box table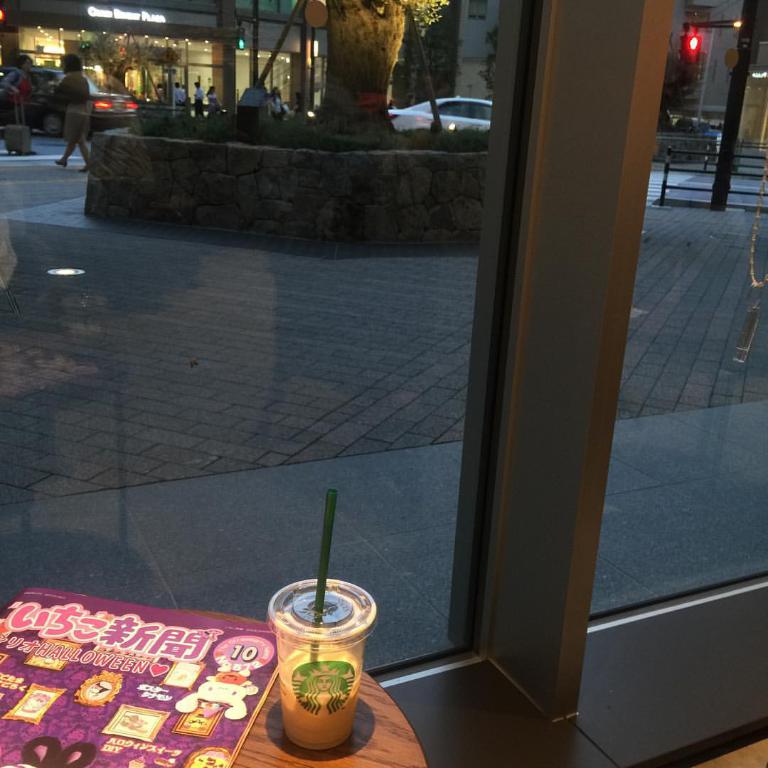
x1=0, y1=582, x2=329, y2=766
